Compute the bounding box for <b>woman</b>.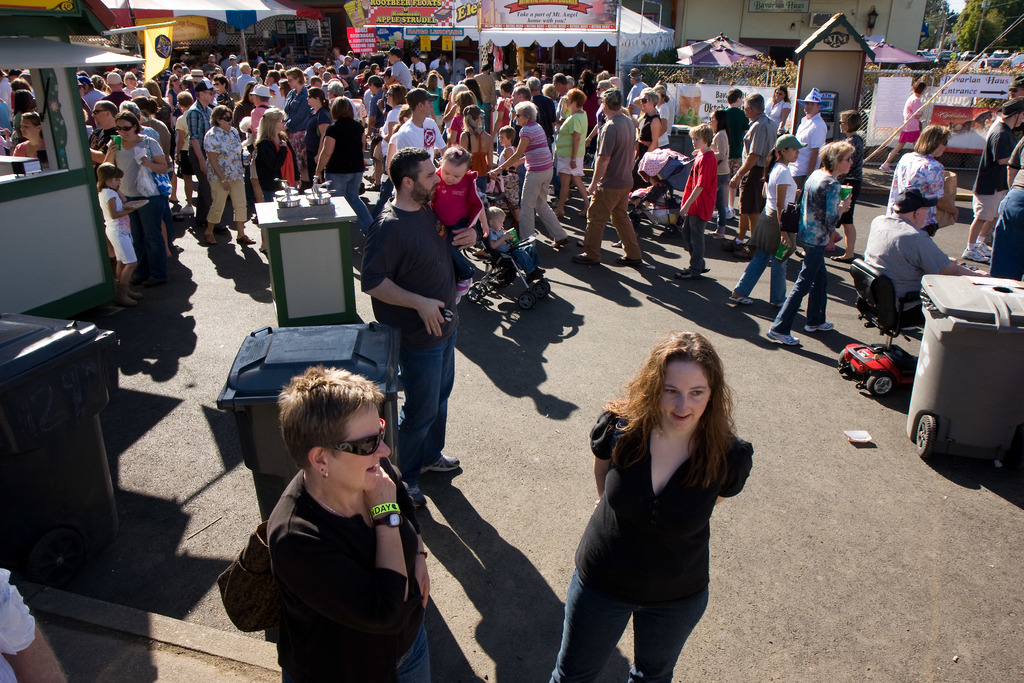
(367, 62, 383, 79).
